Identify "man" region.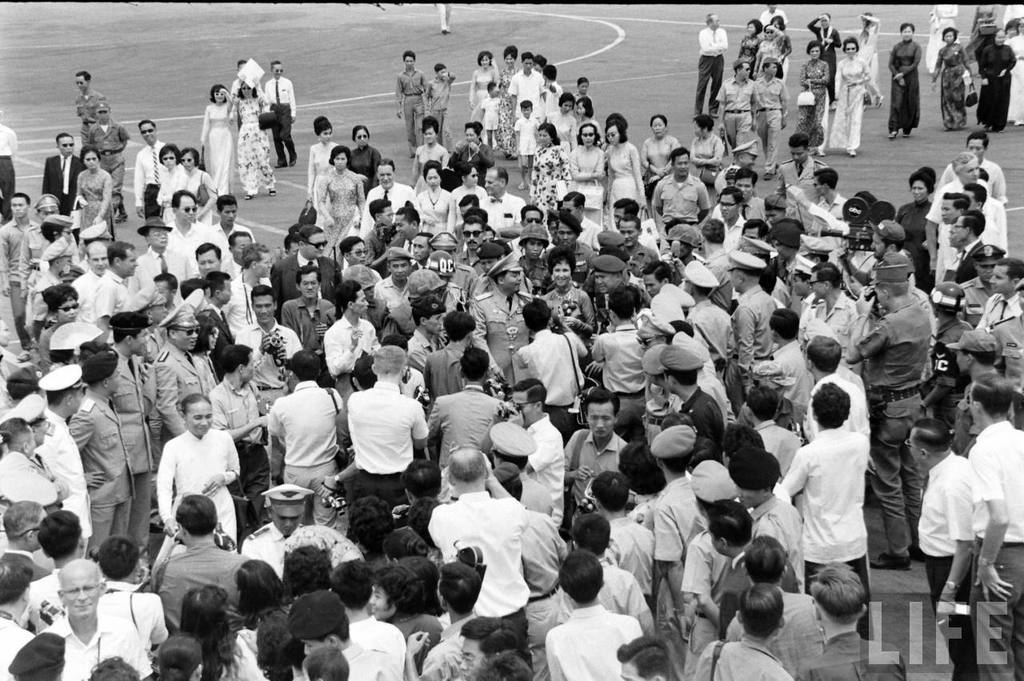
Region: <box>322,279,383,383</box>.
